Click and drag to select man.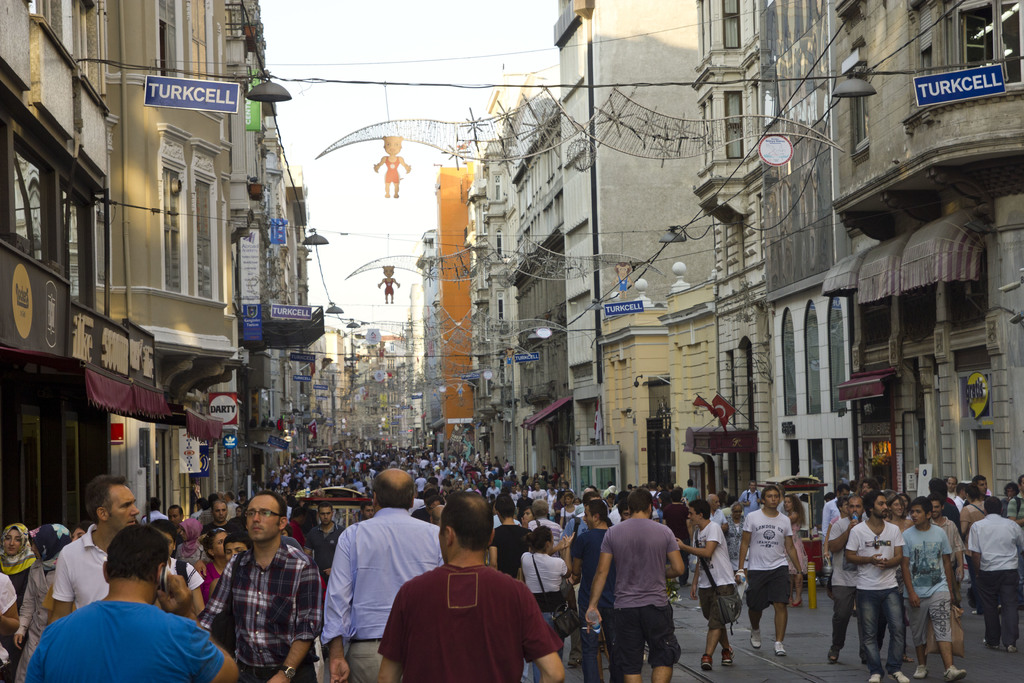
Selection: bbox=(584, 491, 687, 682).
